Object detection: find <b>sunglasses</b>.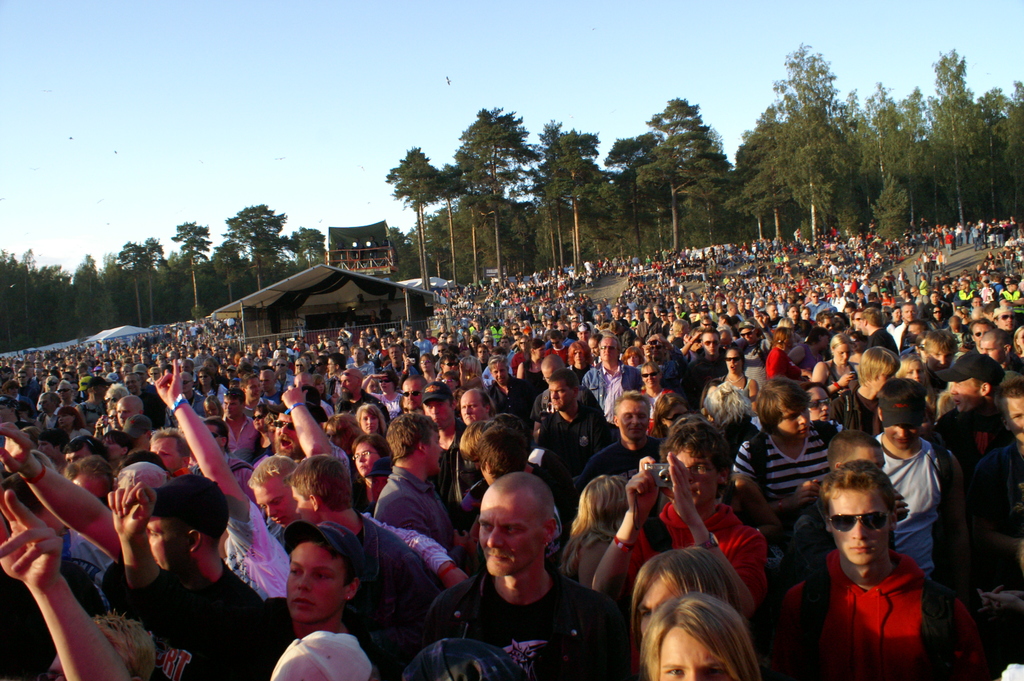
x1=972, y1=331, x2=987, y2=340.
